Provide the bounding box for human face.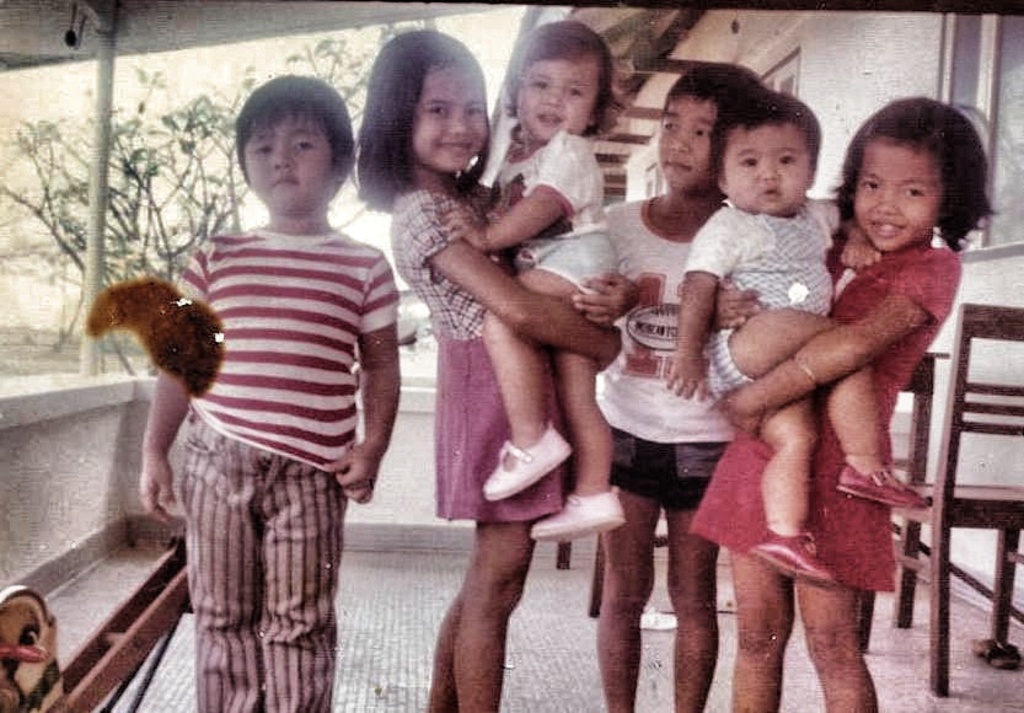
bbox(728, 129, 801, 211).
